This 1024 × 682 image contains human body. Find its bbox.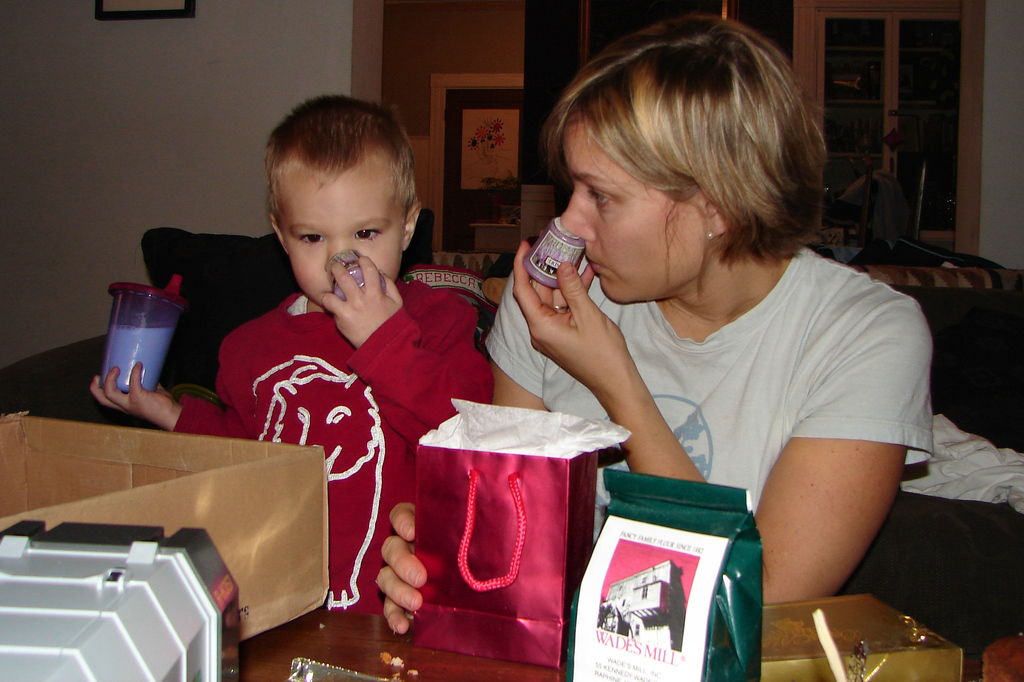
box(95, 96, 491, 627).
